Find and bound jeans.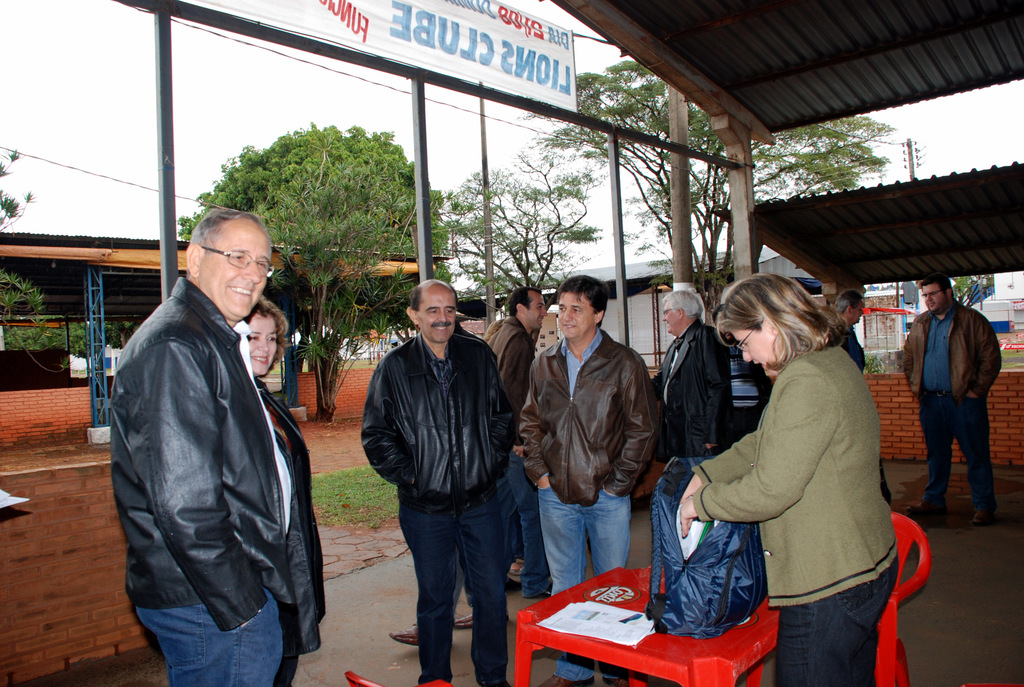
Bound: detection(909, 395, 989, 514).
